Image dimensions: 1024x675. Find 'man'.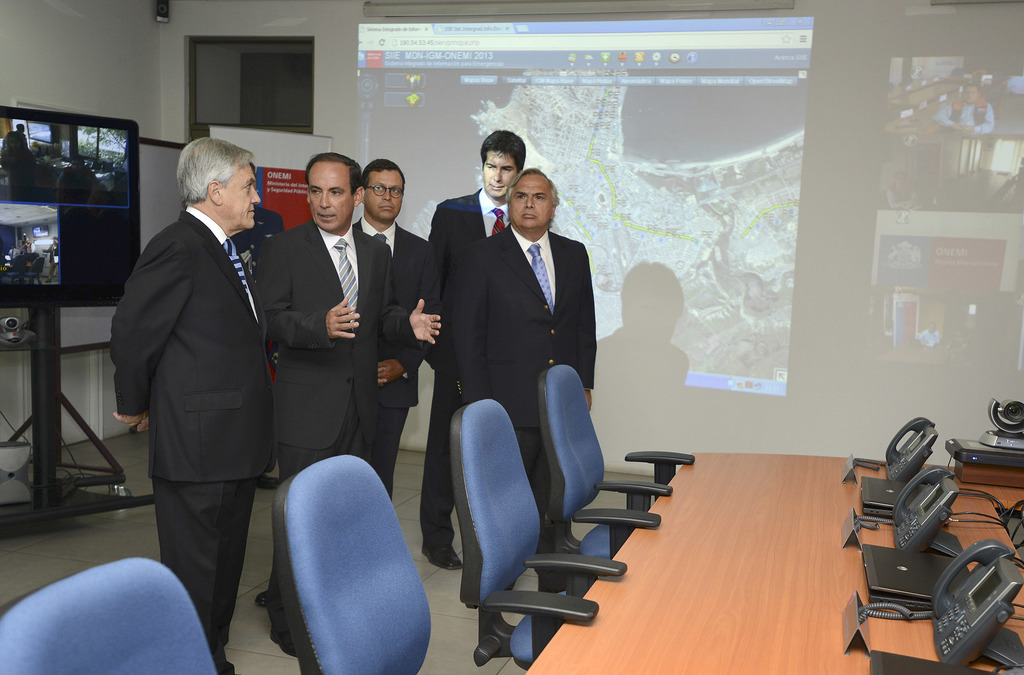
box(349, 160, 444, 496).
